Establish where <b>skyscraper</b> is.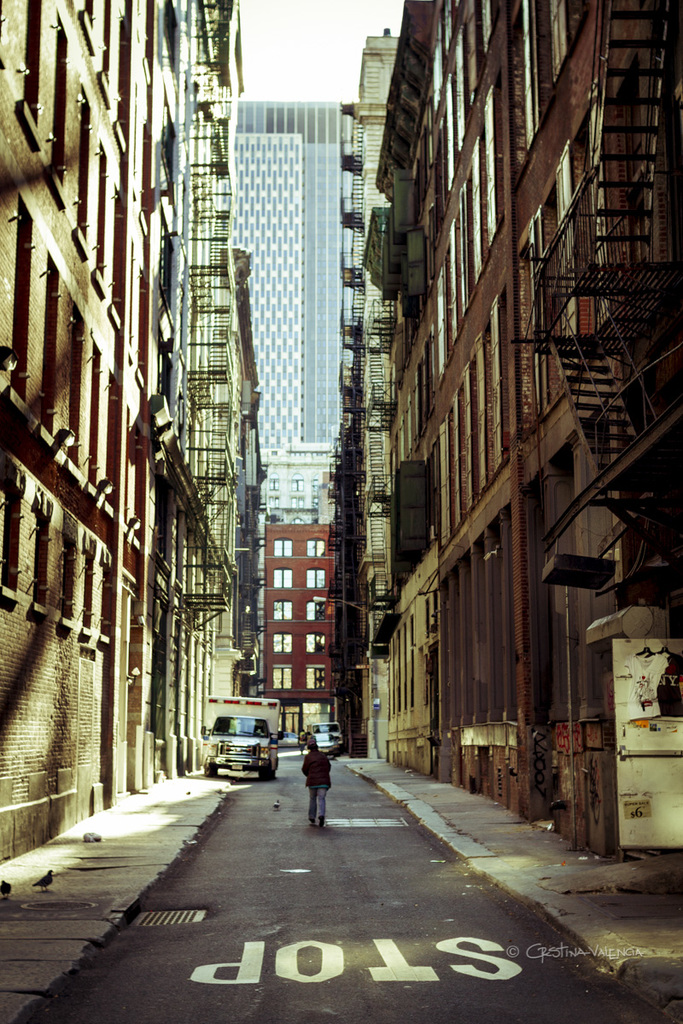
Established at {"x1": 230, "y1": 99, "x2": 354, "y2": 520}.
